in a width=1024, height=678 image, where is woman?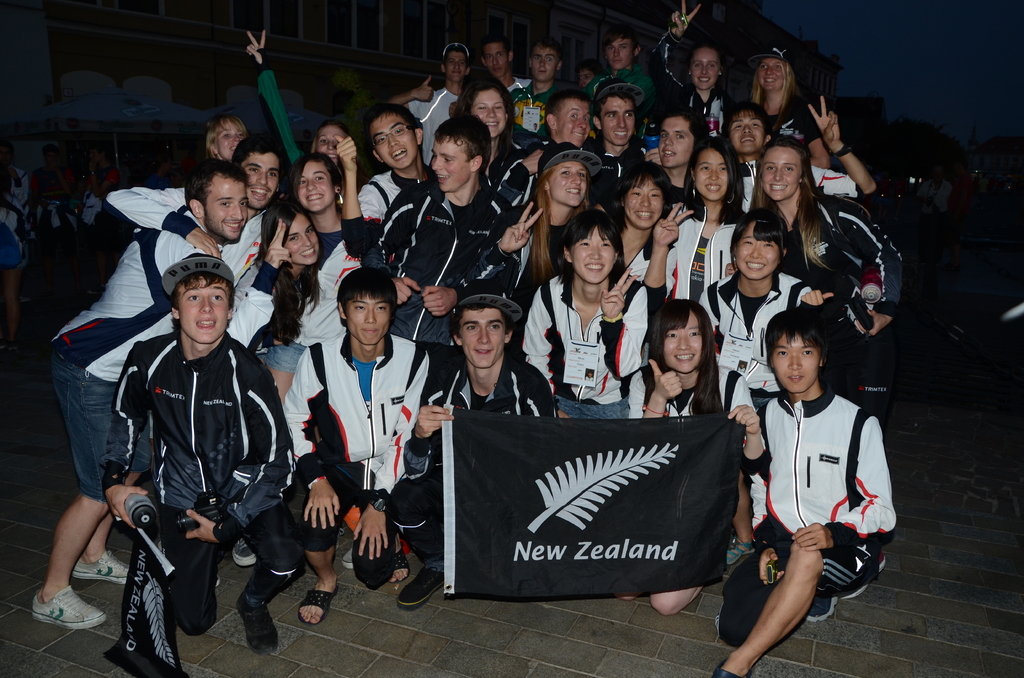
[left=624, top=296, right=761, bottom=624].
